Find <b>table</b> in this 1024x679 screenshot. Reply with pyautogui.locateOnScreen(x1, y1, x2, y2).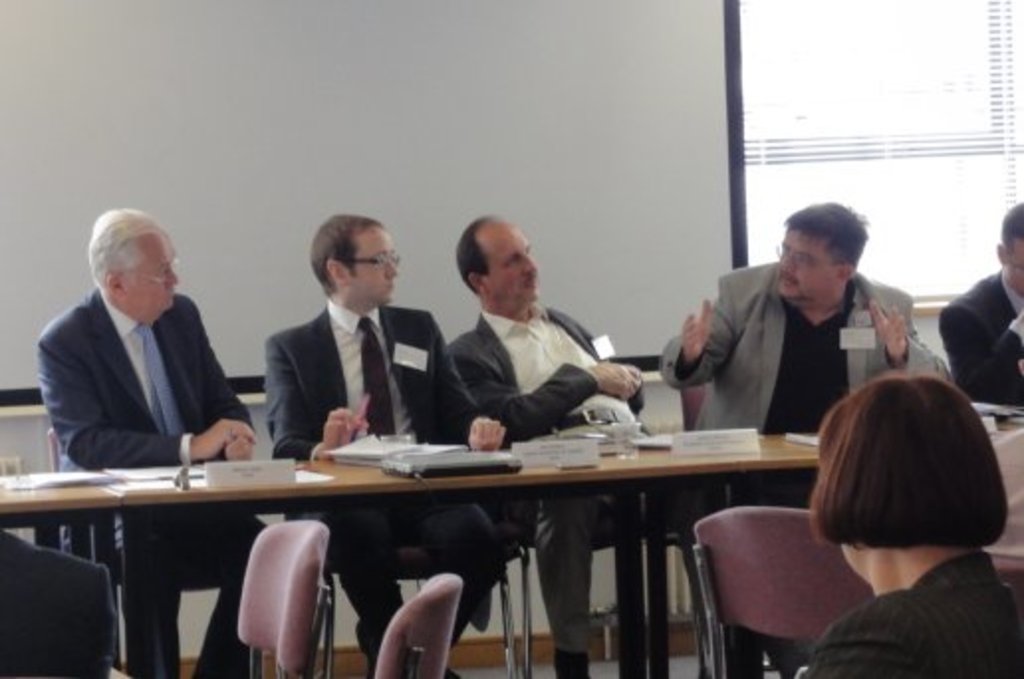
pyautogui.locateOnScreen(60, 425, 883, 651).
